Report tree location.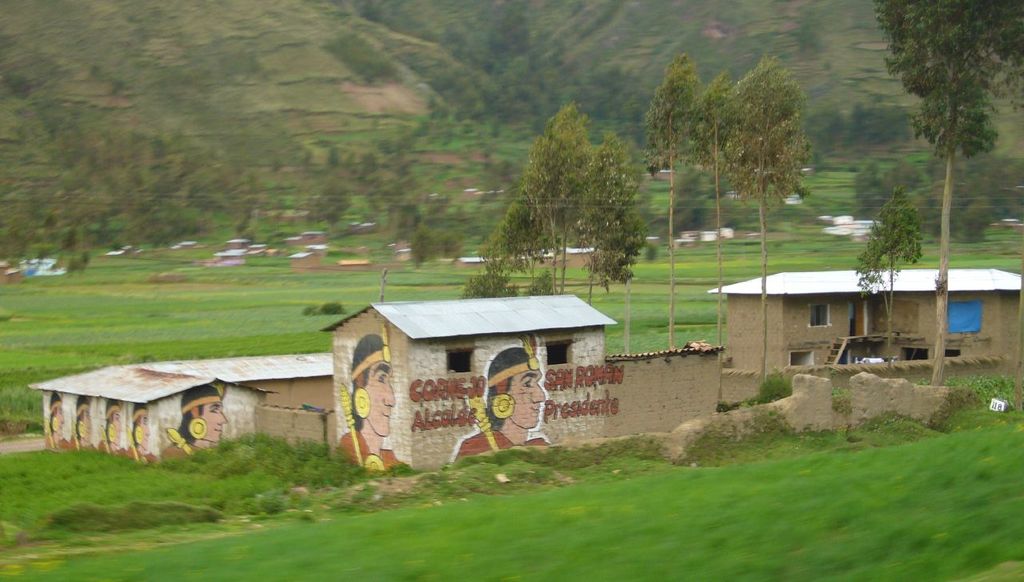
Report: x1=721, y1=57, x2=810, y2=402.
